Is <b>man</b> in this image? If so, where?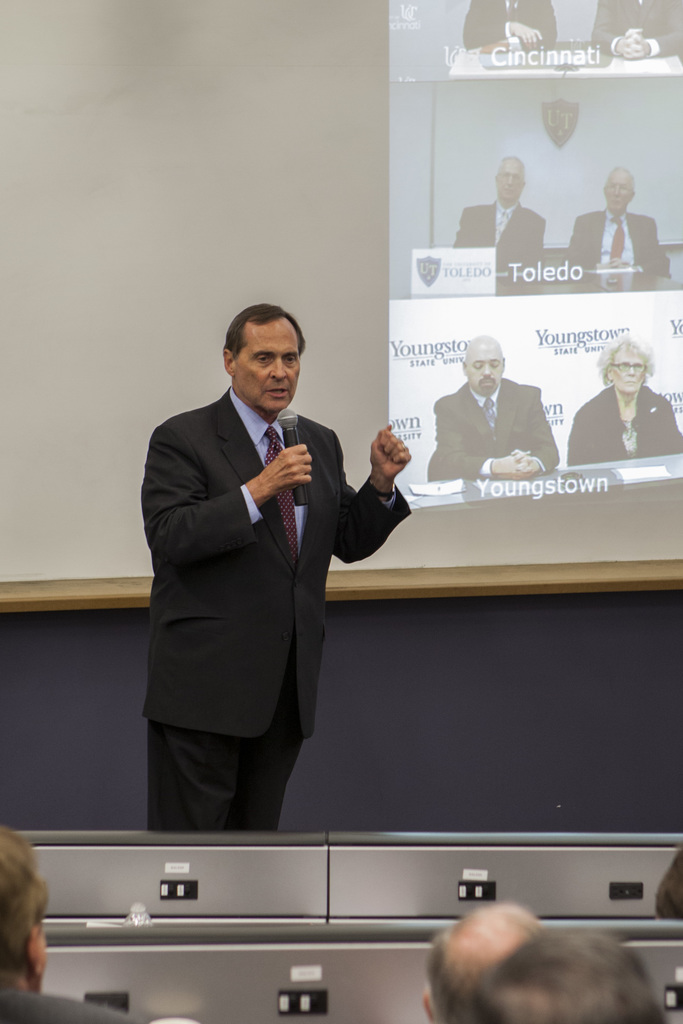
Yes, at box(452, 157, 542, 272).
